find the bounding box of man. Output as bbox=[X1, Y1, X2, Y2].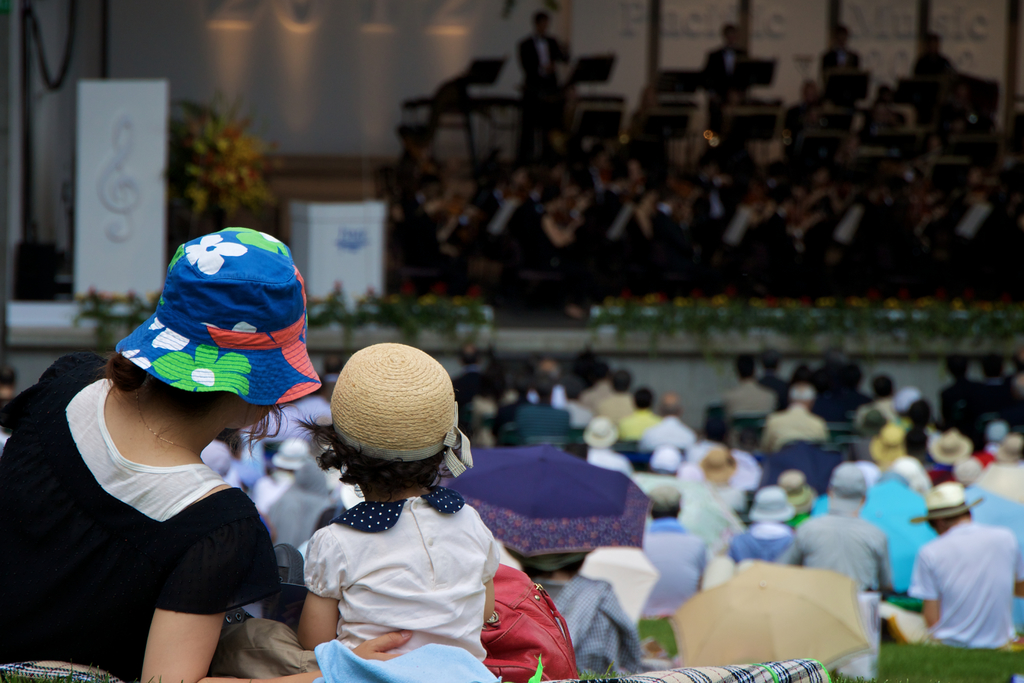
bbox=[517, 9, 571, 152].
